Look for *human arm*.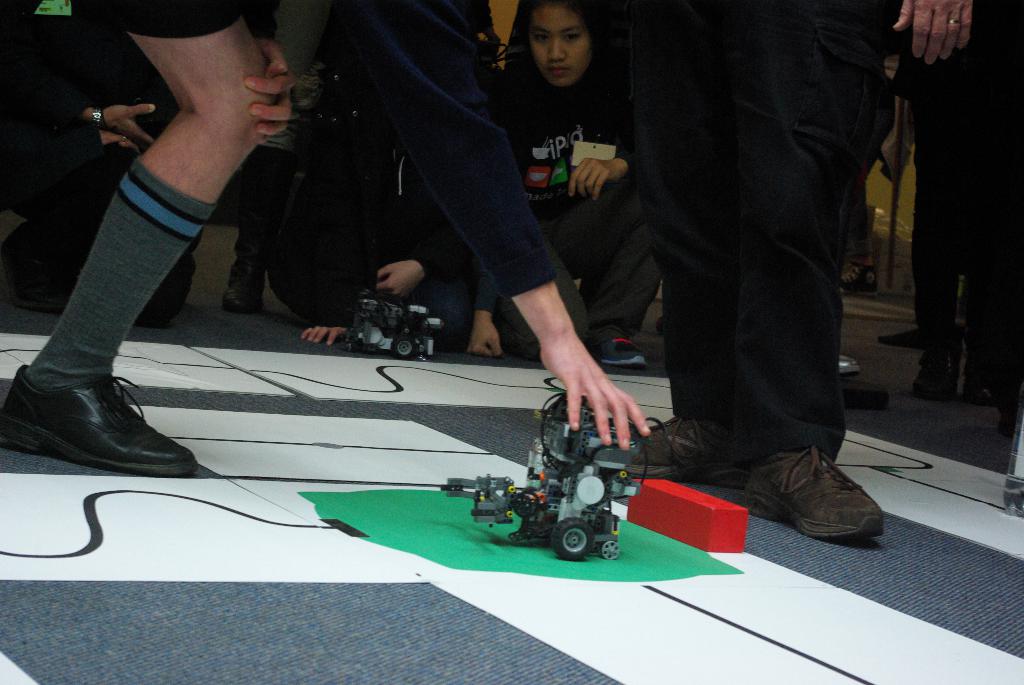
Found: left=471, top=252, right=516, bottom=369.
